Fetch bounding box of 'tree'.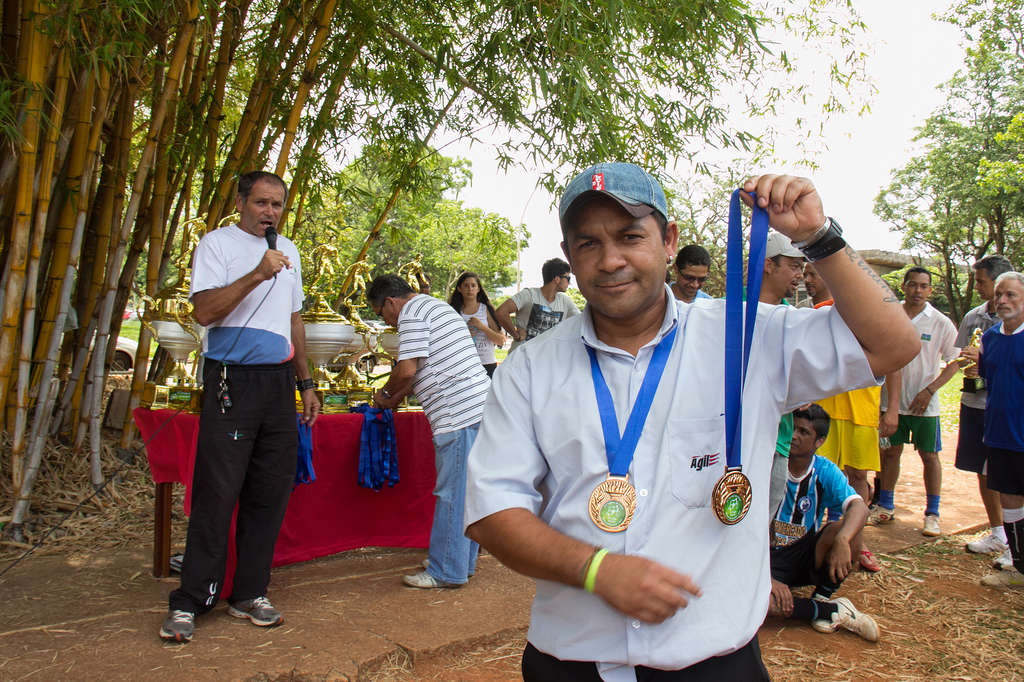
Bbox: left=974, top=109, right=1022, bottom=270.
